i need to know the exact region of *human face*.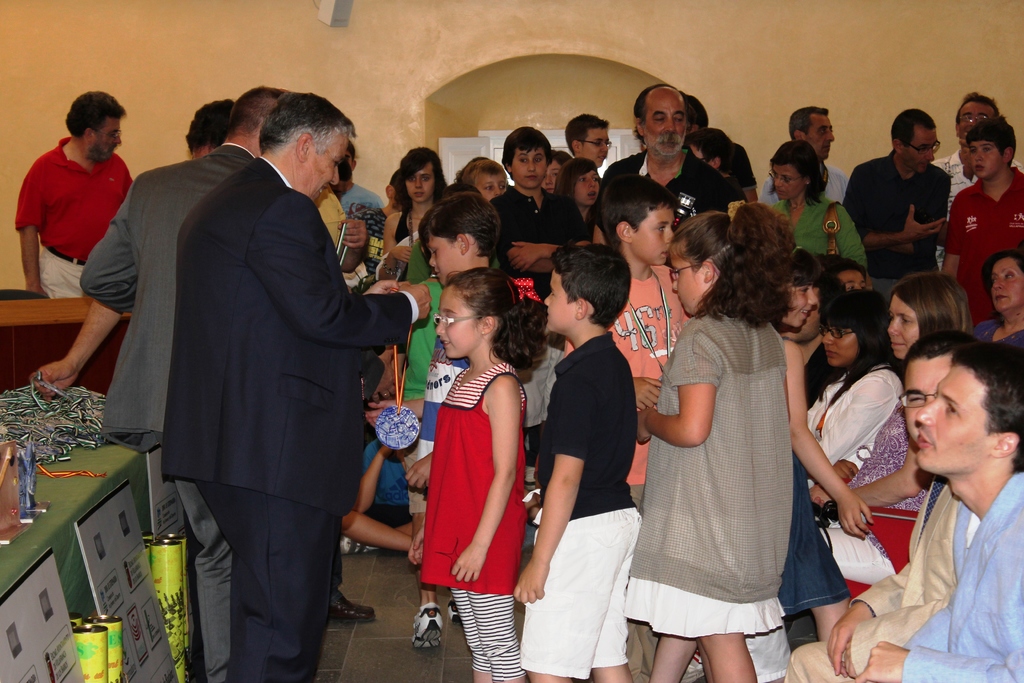
Region: {"left": 583, "top": 131, "right": 612, "bottom": 169}.
